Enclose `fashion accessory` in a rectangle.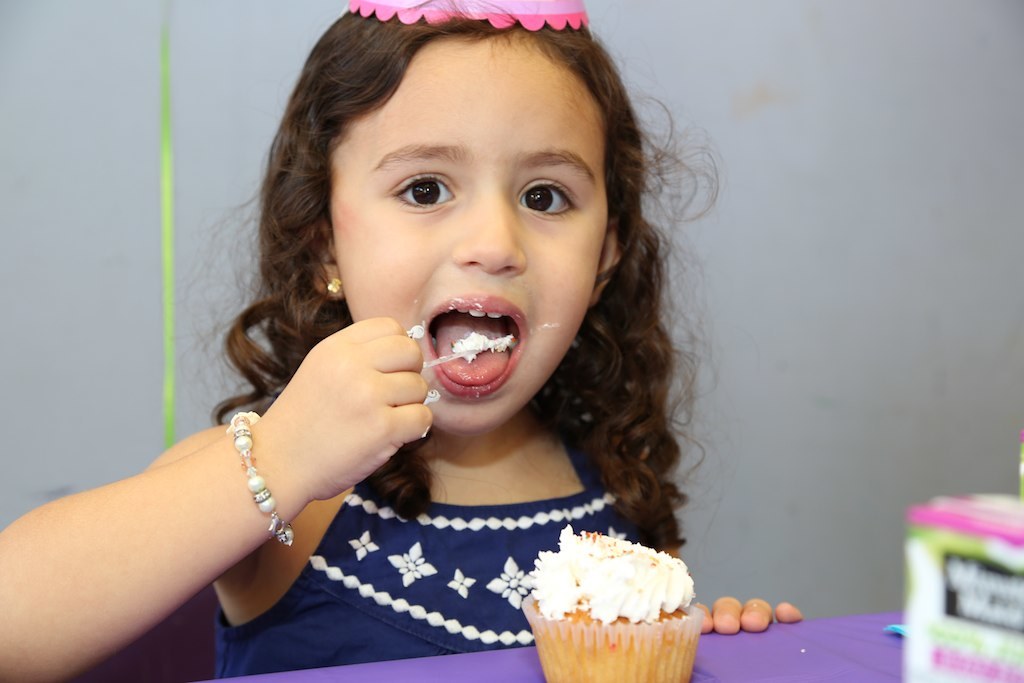
select_region(324, 277, 344, 298).
